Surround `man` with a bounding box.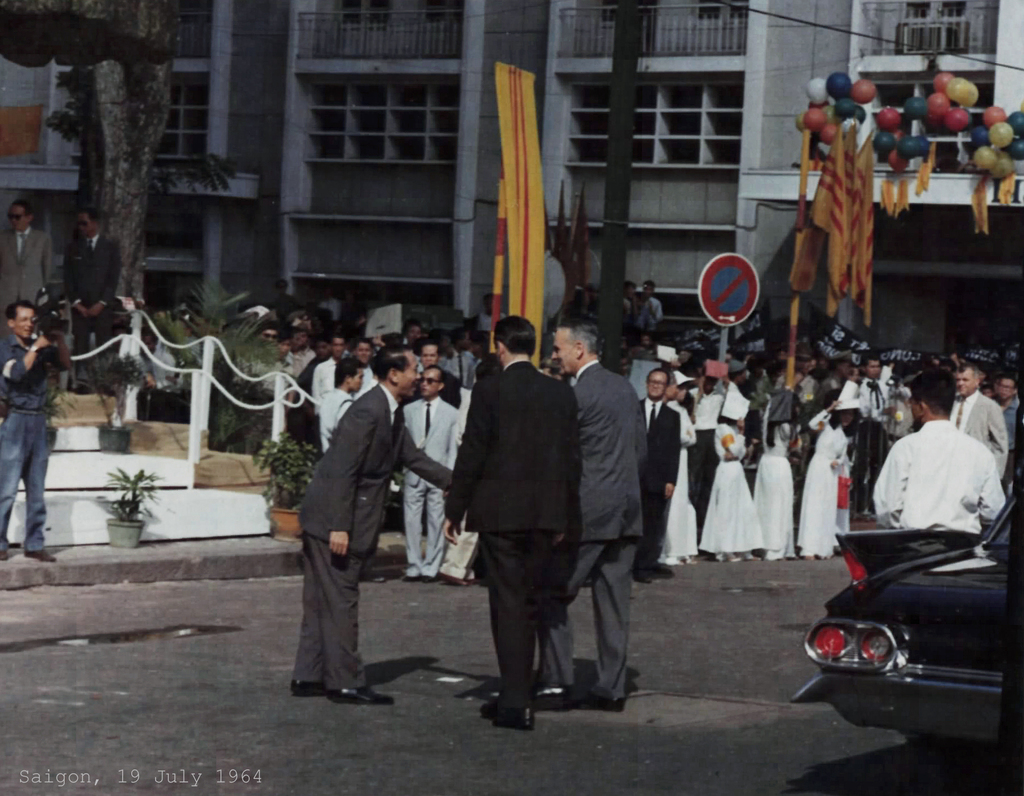
box=[270, 274, 293, 320].
